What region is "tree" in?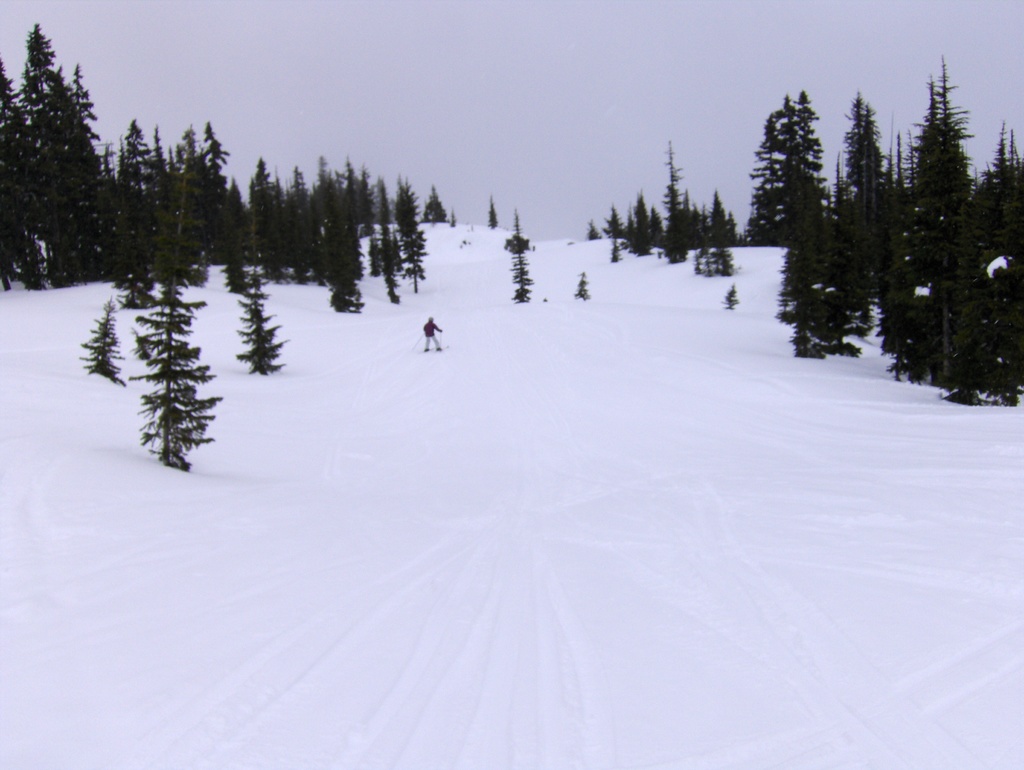
109,188,173,319.
